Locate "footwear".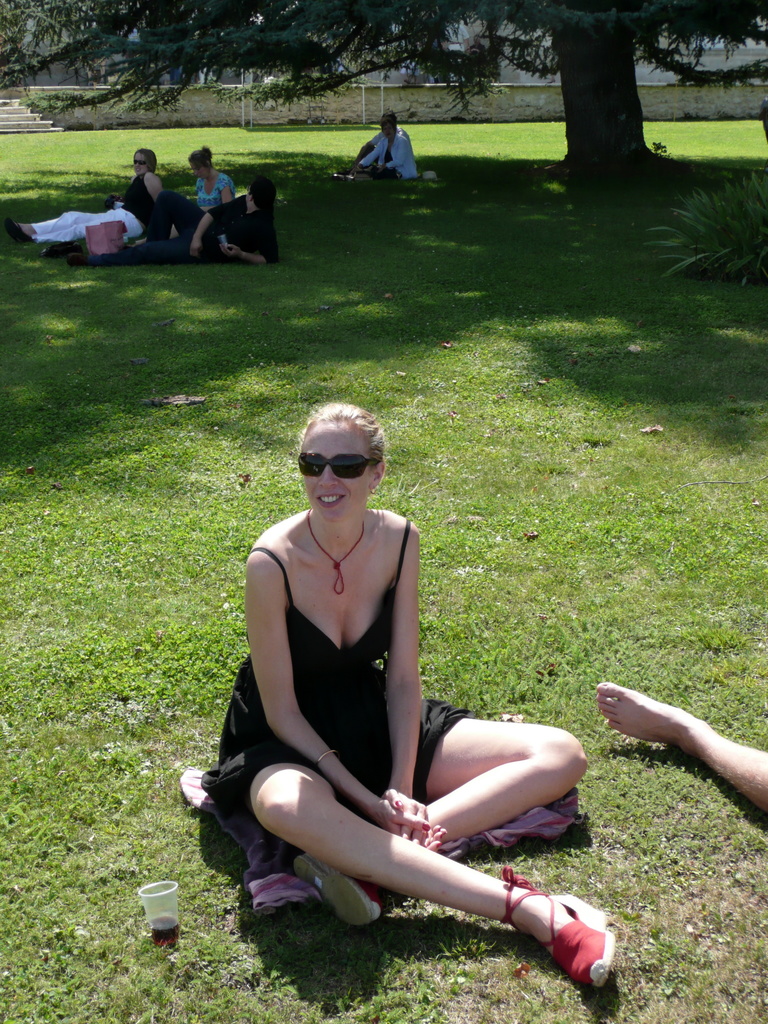
Bounding box: BBox(2, 218, 33, 244).
